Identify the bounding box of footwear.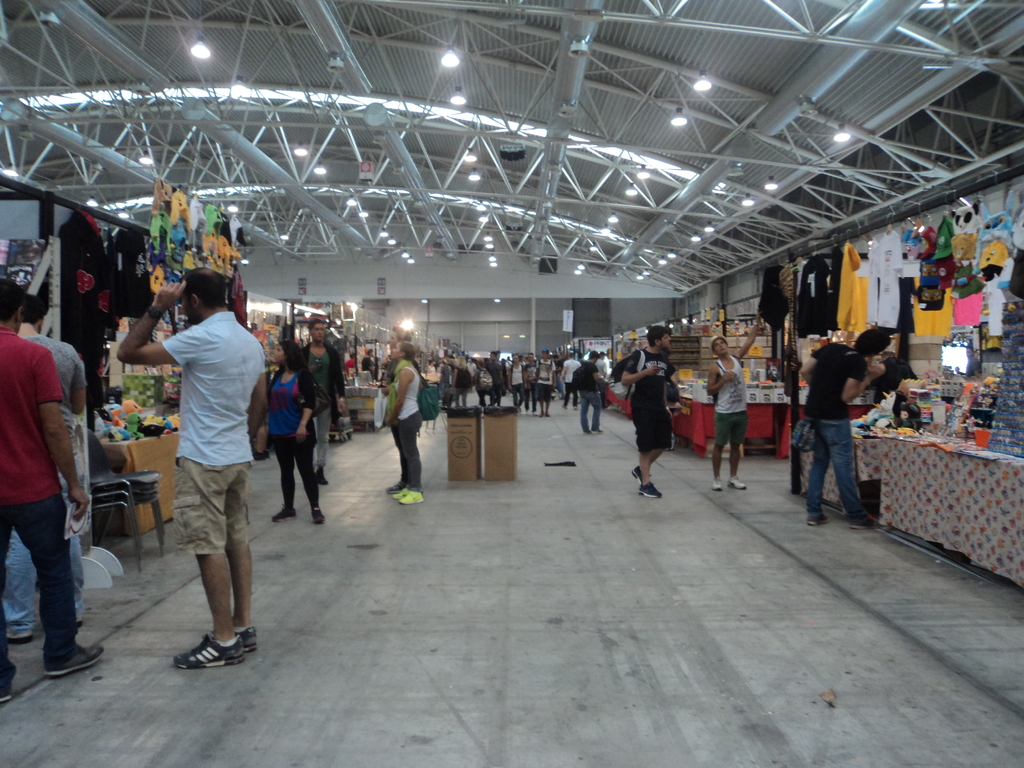
bbox=[309, 508, 325, 527].
